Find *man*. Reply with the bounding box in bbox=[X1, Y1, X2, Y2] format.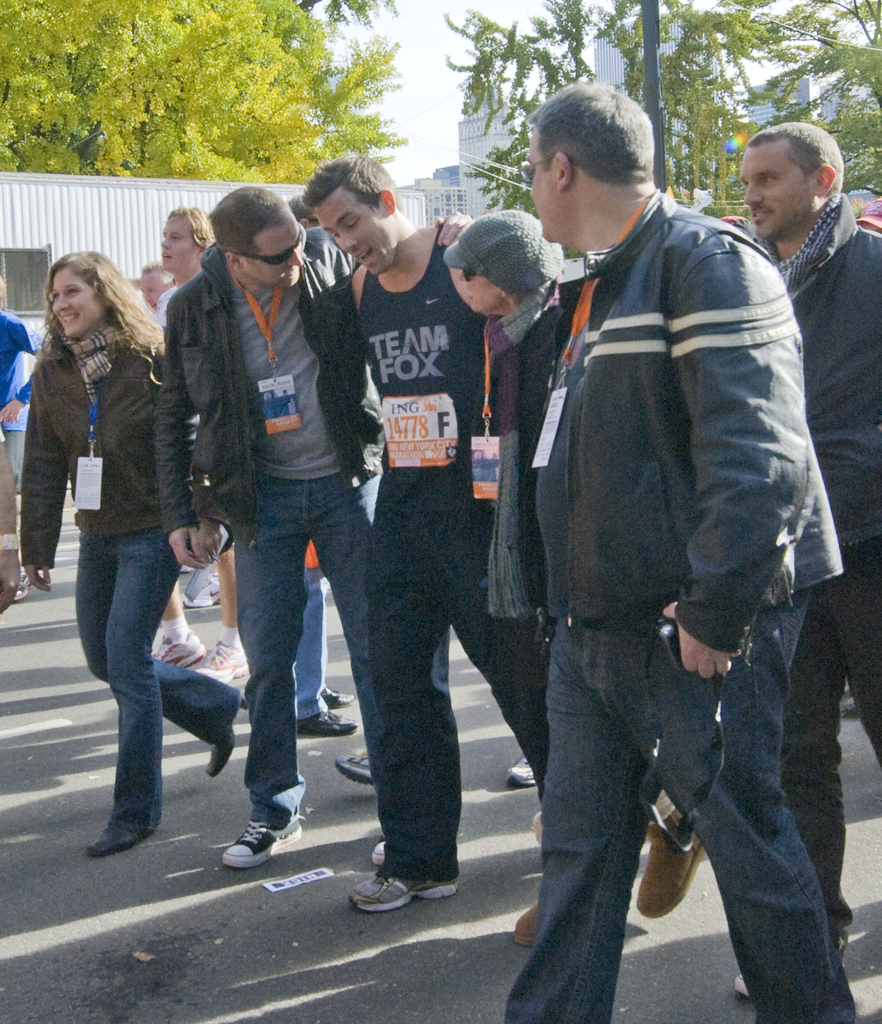
bbox=[733, 122, 881, 999].
